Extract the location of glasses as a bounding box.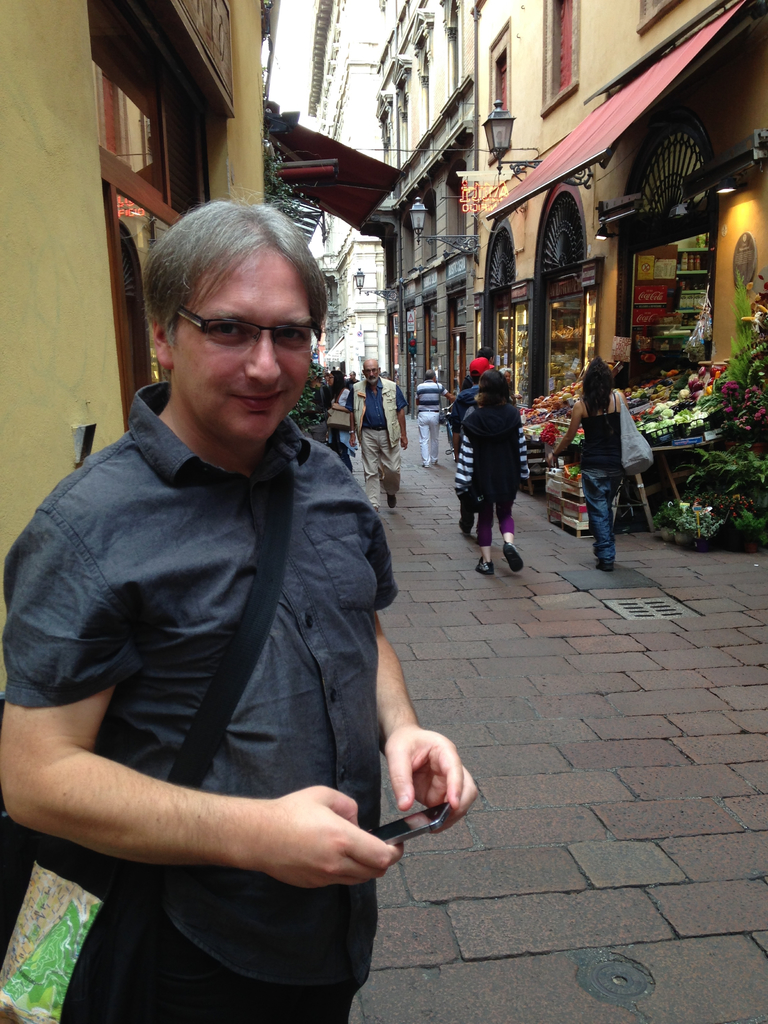
bbox=(163, 314, 317, 358).
